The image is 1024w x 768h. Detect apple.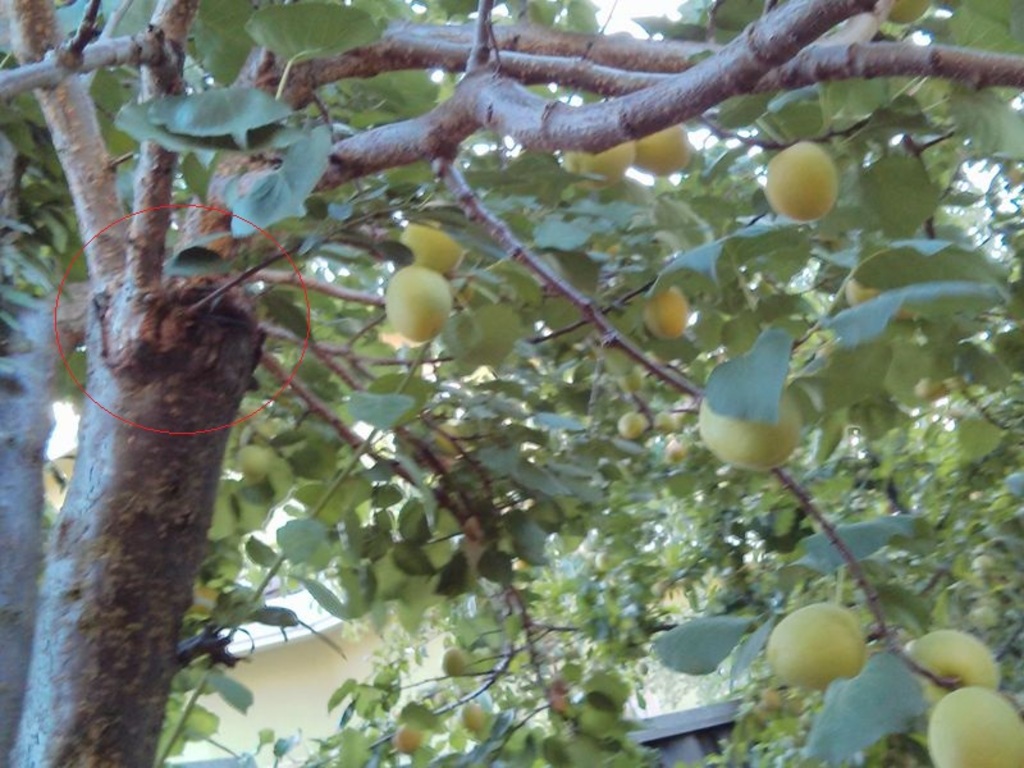
Detection: 616,370,646,390.
